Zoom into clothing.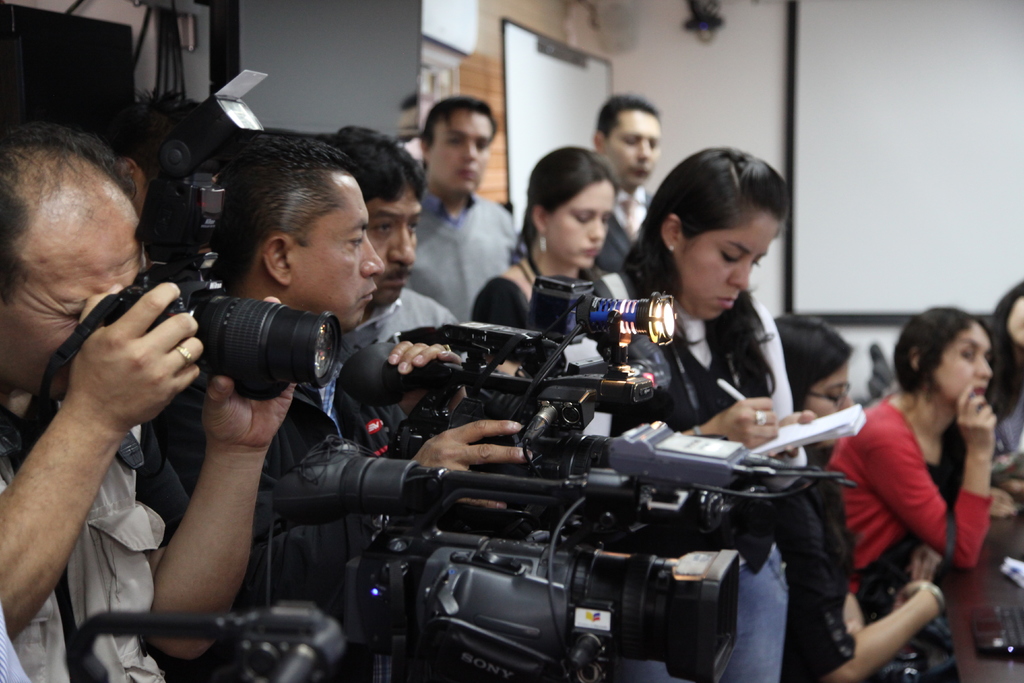
Zoom target: box=[595, 188, 653, 271].
